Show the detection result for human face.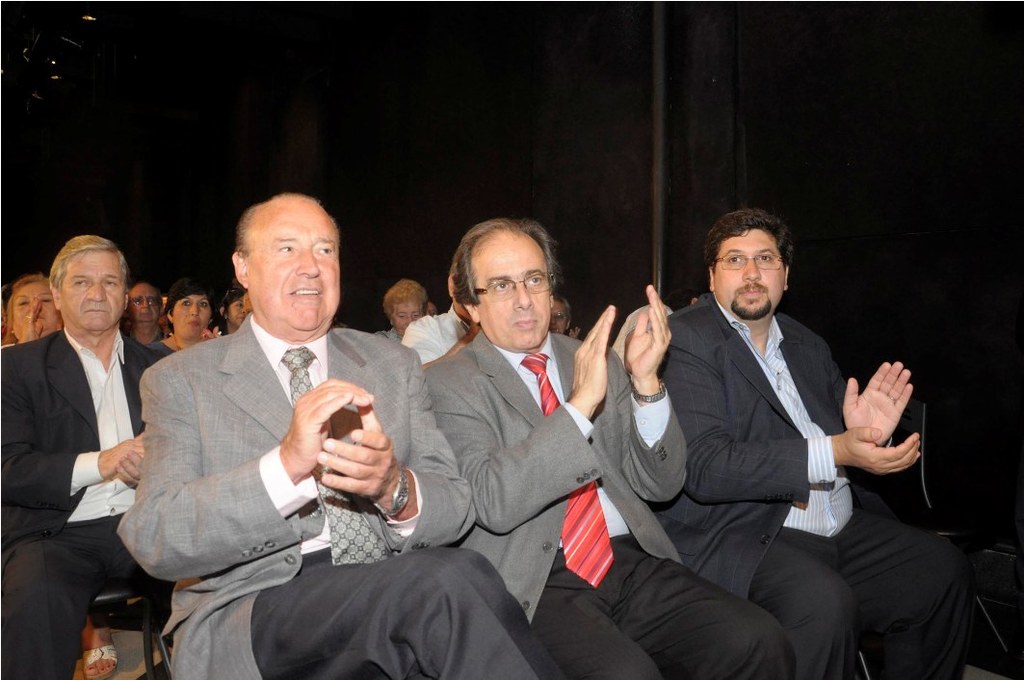
[left=427, top=301, right=439, bottom=311].
